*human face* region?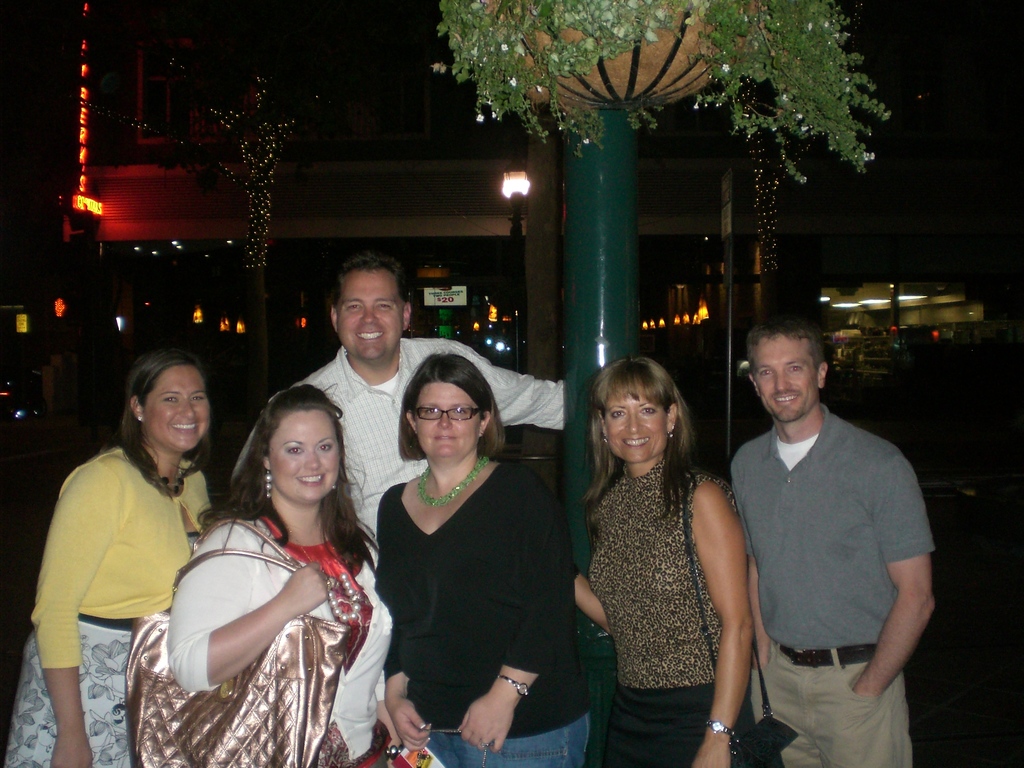
crop(147, 364, 207, 445)
